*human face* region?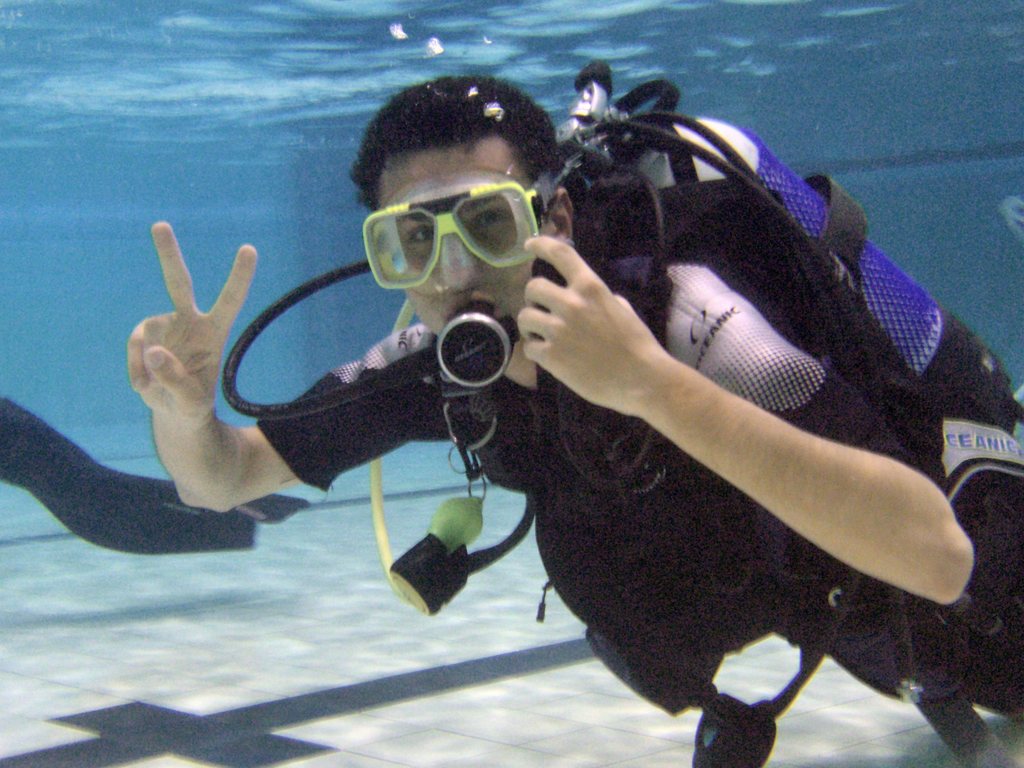
370,148,536,327
